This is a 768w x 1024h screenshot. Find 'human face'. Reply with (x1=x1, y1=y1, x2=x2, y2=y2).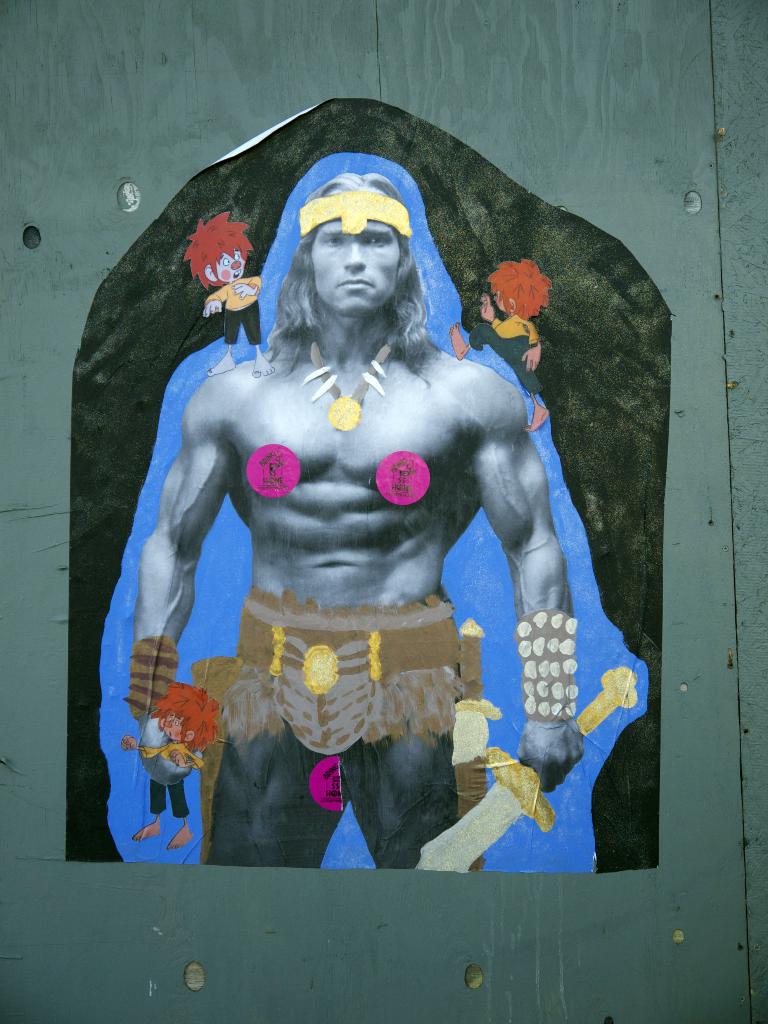
(x1=310, y1=219, x2=397, y2=308).
